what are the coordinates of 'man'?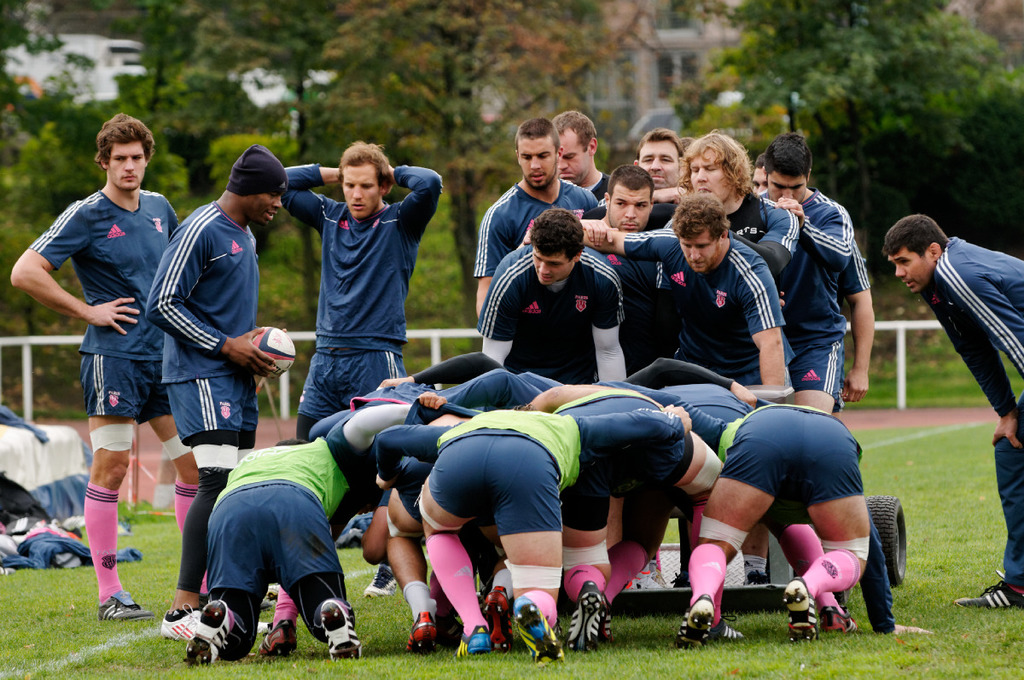
region(140, 142, 293, 604).
